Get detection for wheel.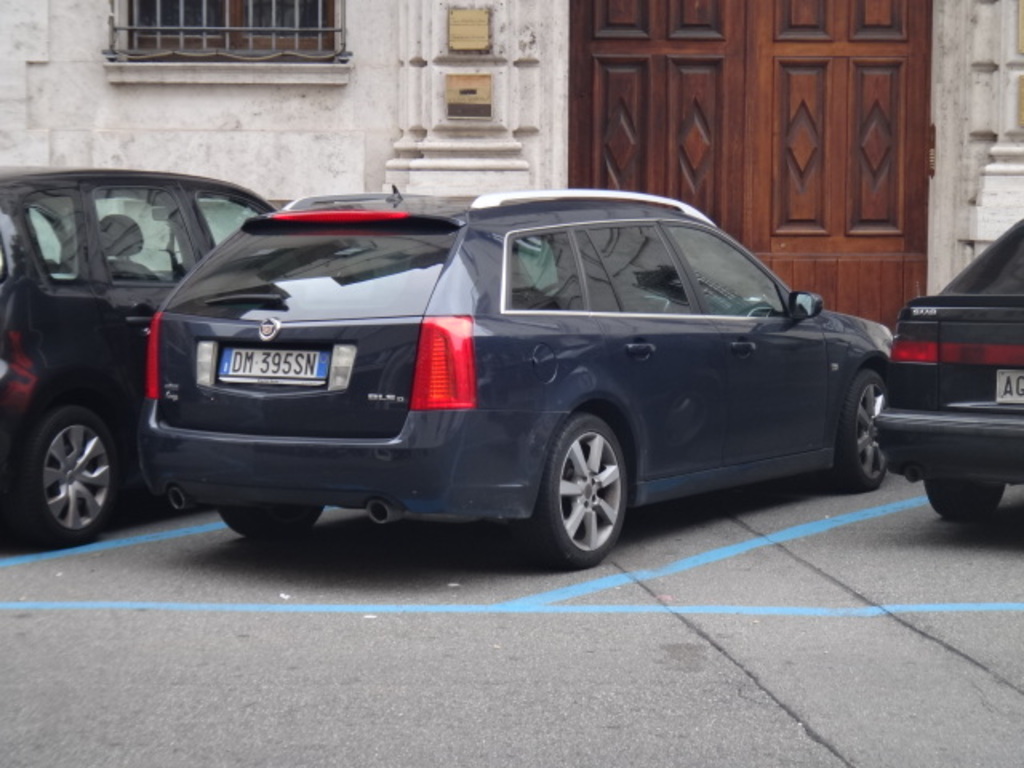
Detection: bbox=[910, 464, 1010, 522].
